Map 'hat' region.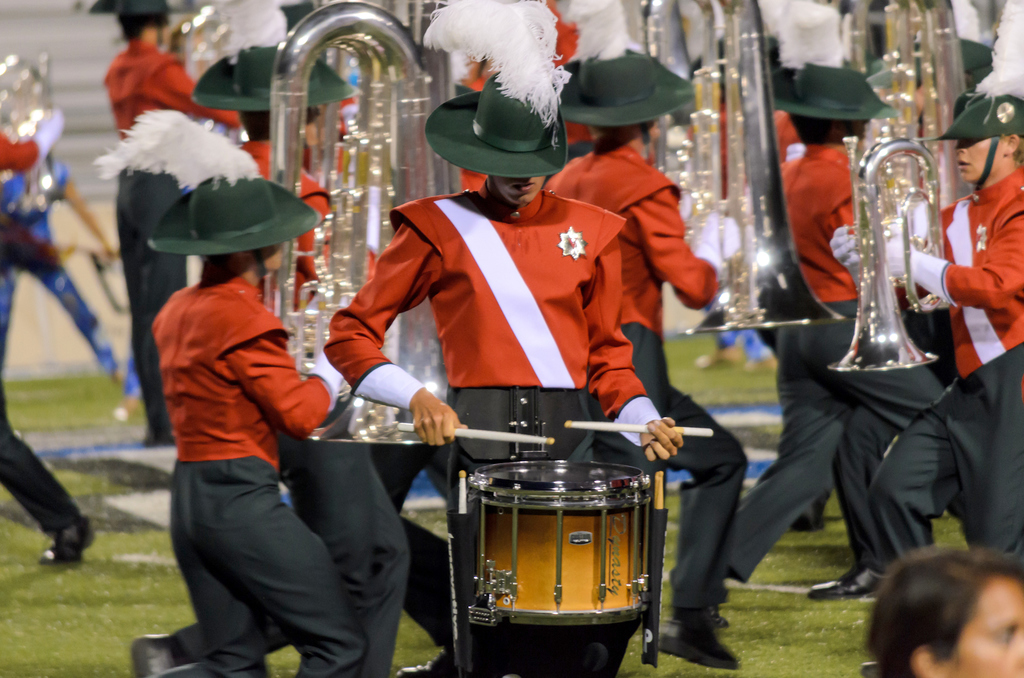
Mapped to box(193, 37, 351, 111).
